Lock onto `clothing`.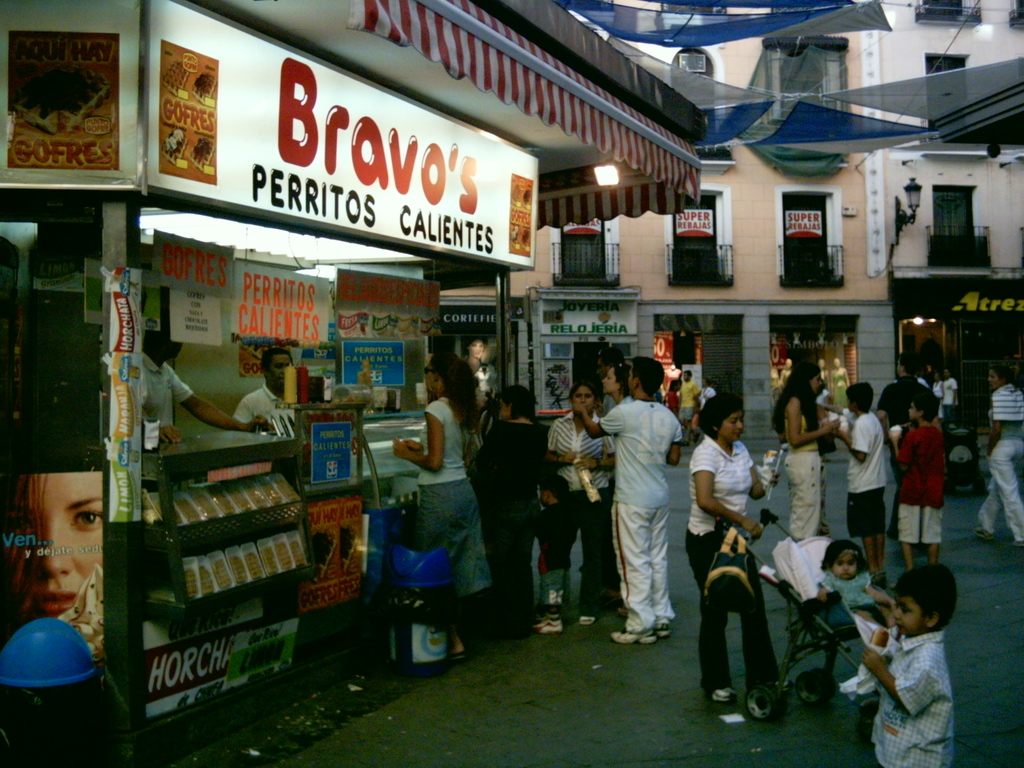
Locked: <bbox>540, 410, 600, 611</bbox>.
